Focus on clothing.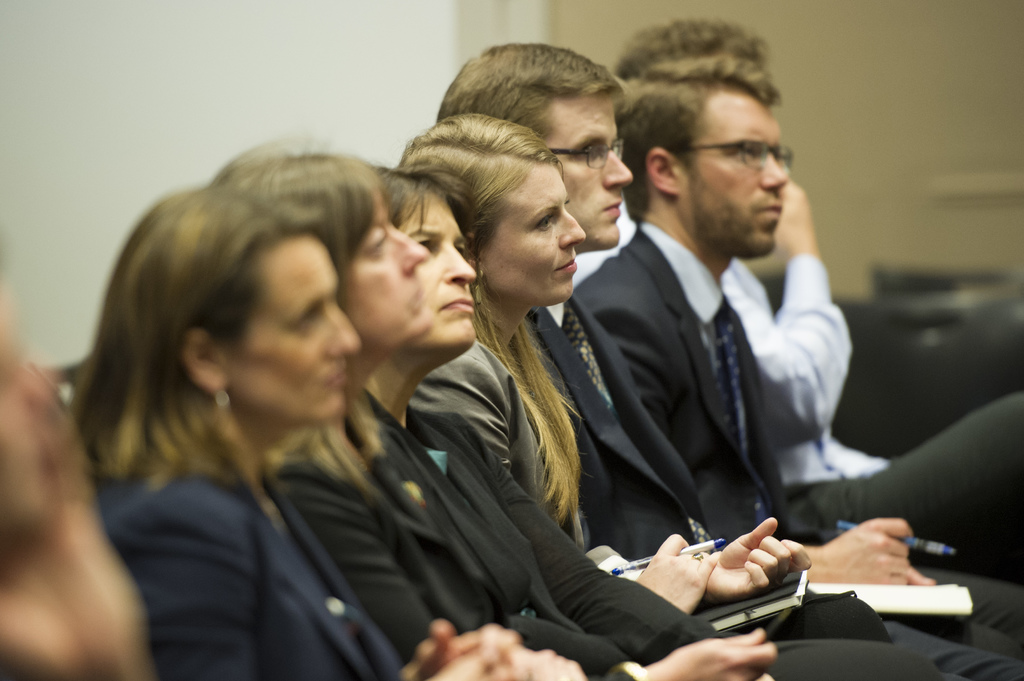
Focused at crop(561, 221, 1023, 644).
